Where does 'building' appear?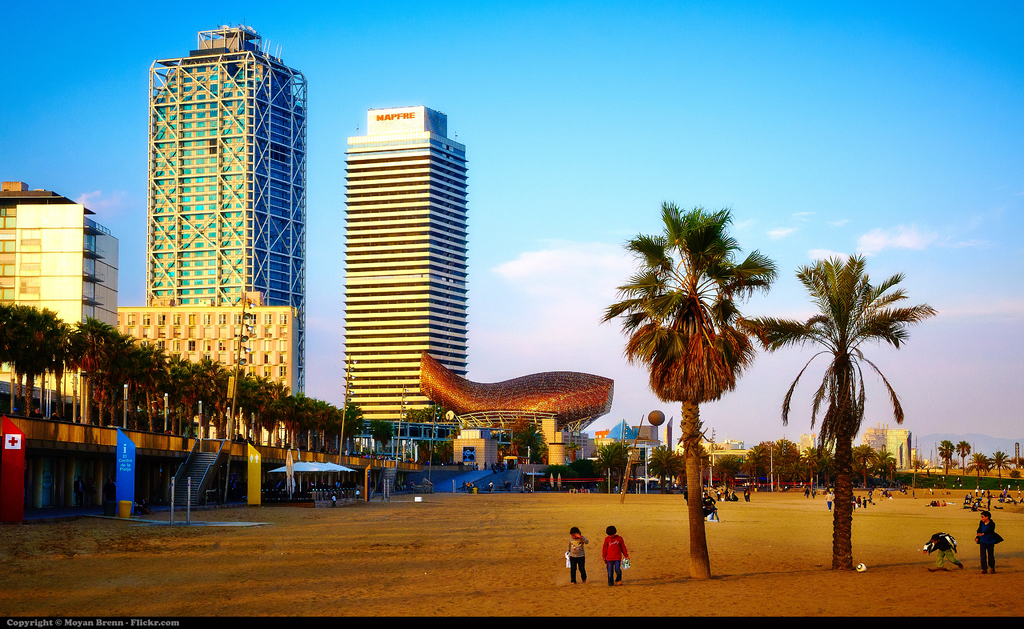
Appears at 343,104,468,420.
